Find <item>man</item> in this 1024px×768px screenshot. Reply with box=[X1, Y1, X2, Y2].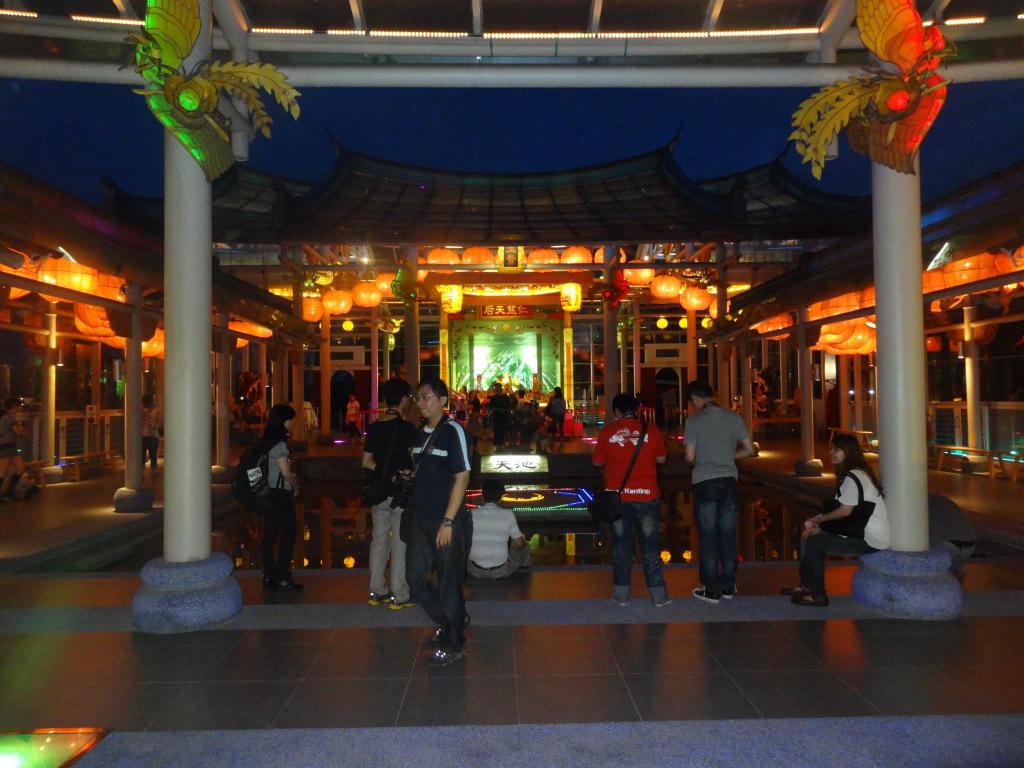
box=[468, 477, 537, 584].
